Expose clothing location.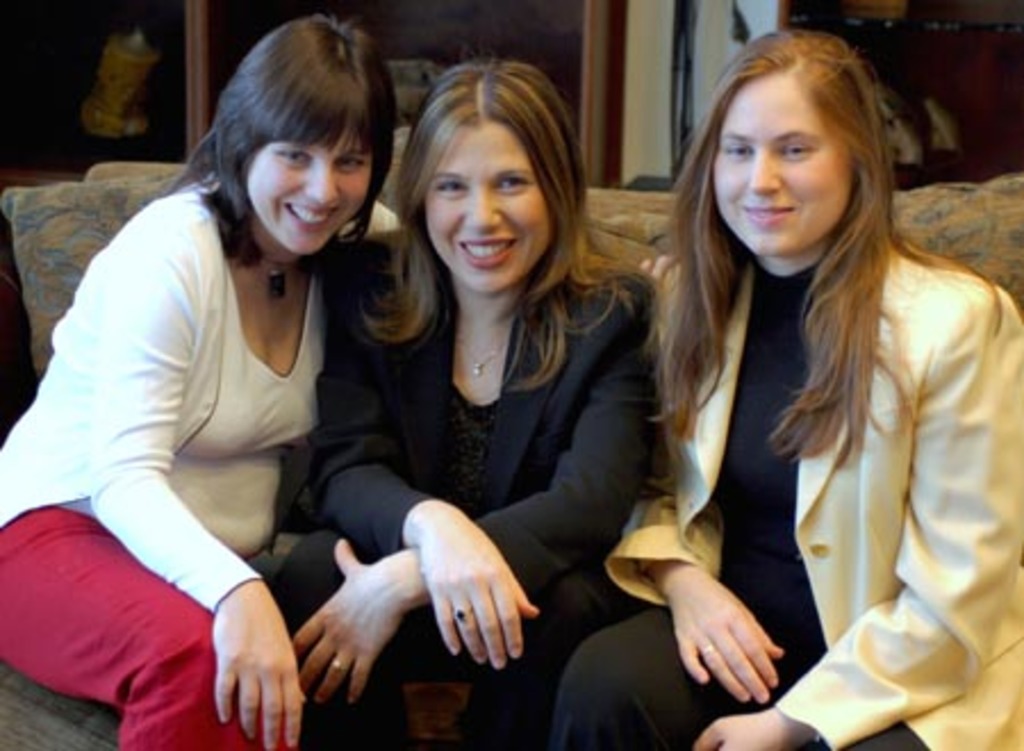
Exposed at {"left": 271, "top": 225, "right": 660, "bottom": 749}.
